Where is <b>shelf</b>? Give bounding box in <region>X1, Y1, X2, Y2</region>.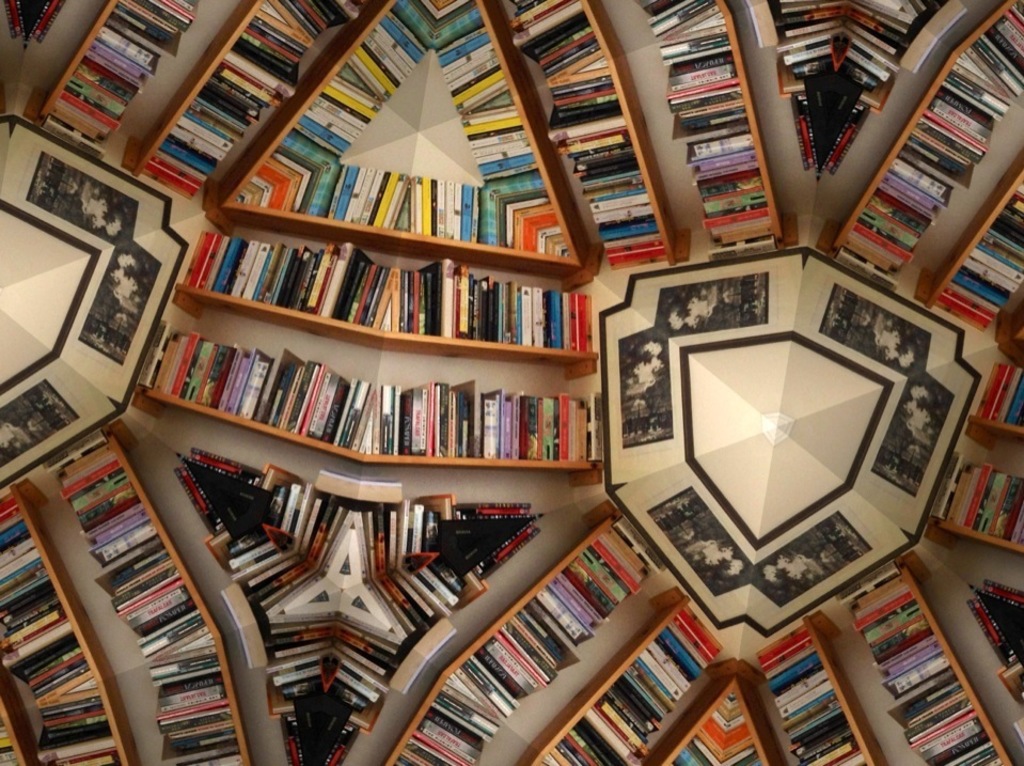
<region>0, 672, 47, 765</region>.
